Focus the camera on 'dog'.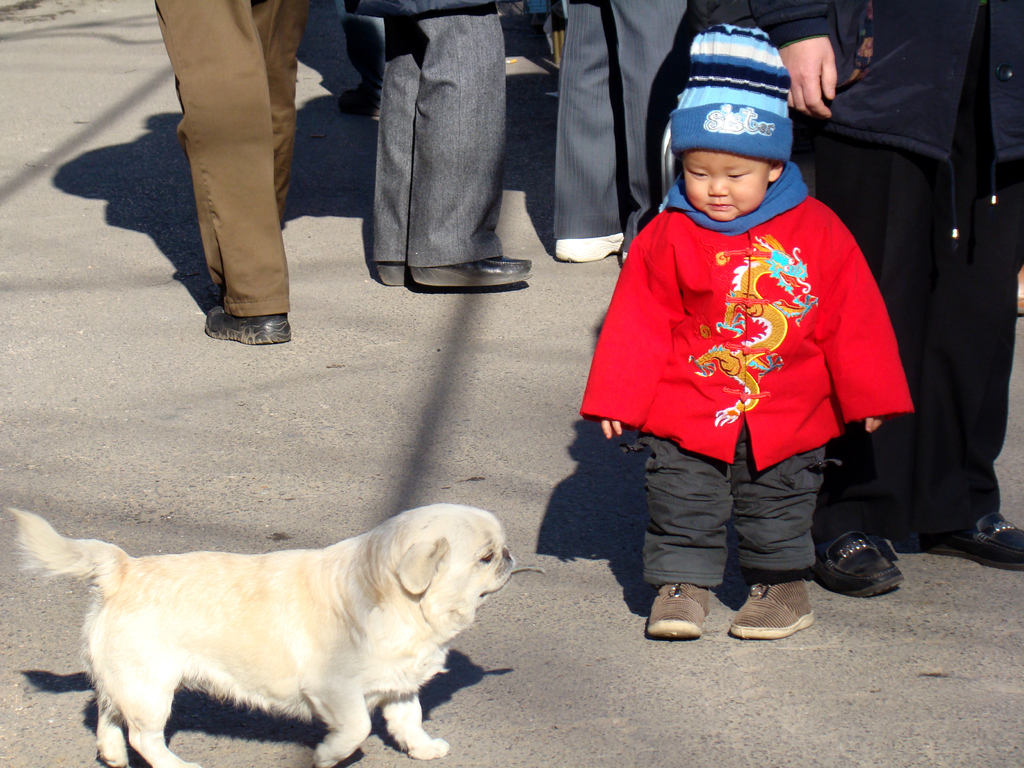
Focus region: (19, 500, 538, 767).
